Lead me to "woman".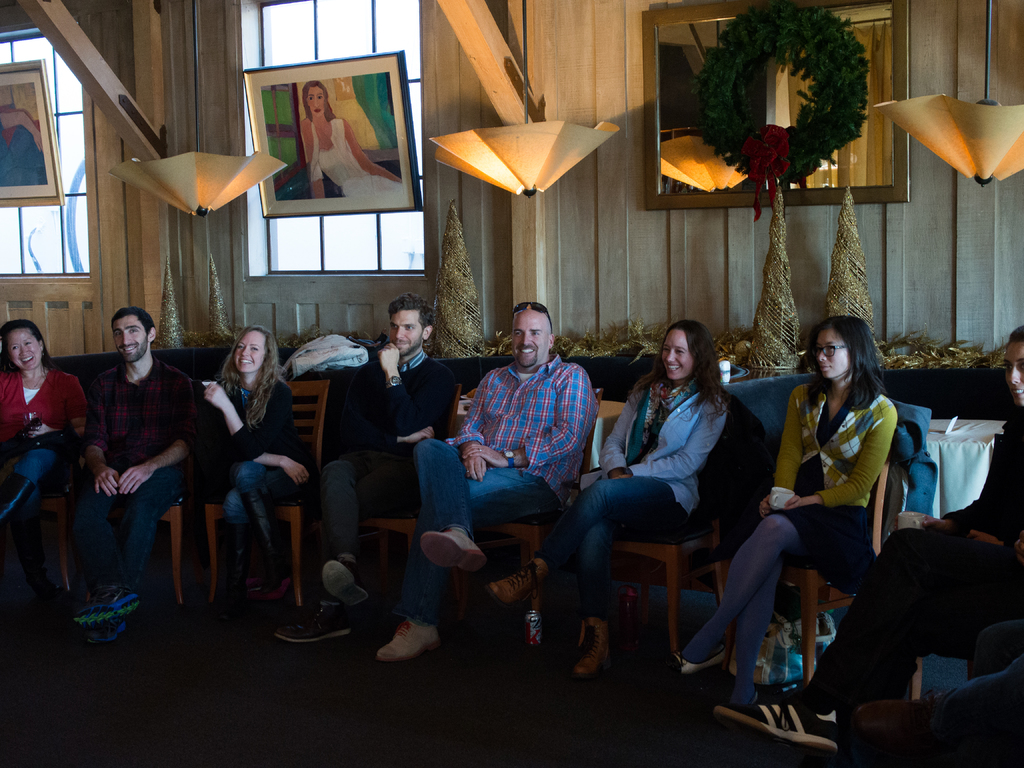
Lead to 504, 314, 728, 669.
